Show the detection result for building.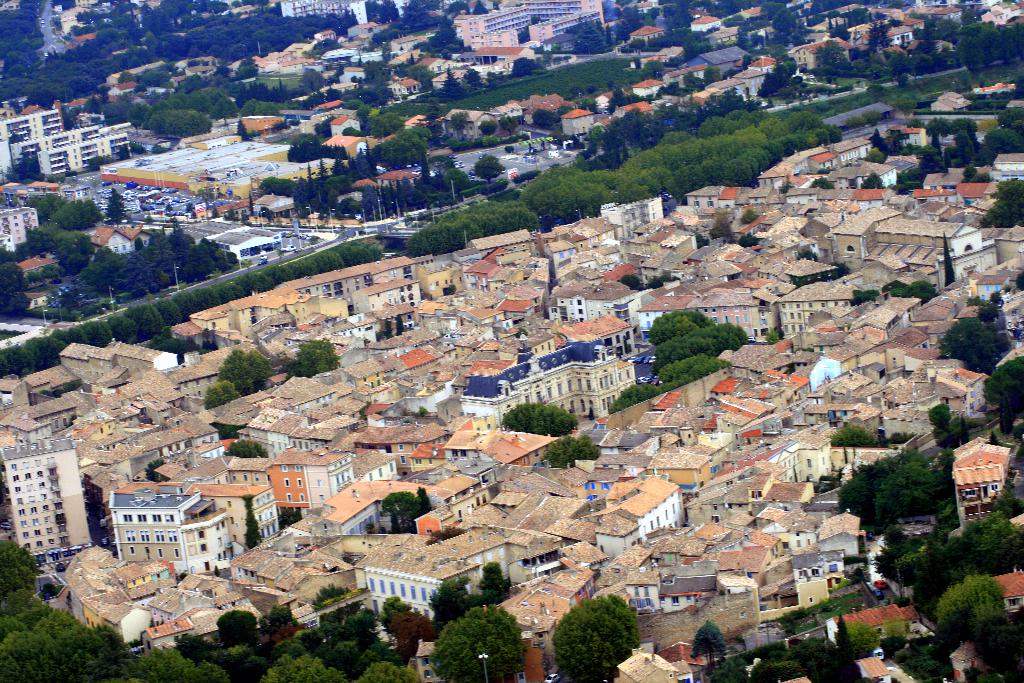
bbox=[845, 20, 873, 49].
